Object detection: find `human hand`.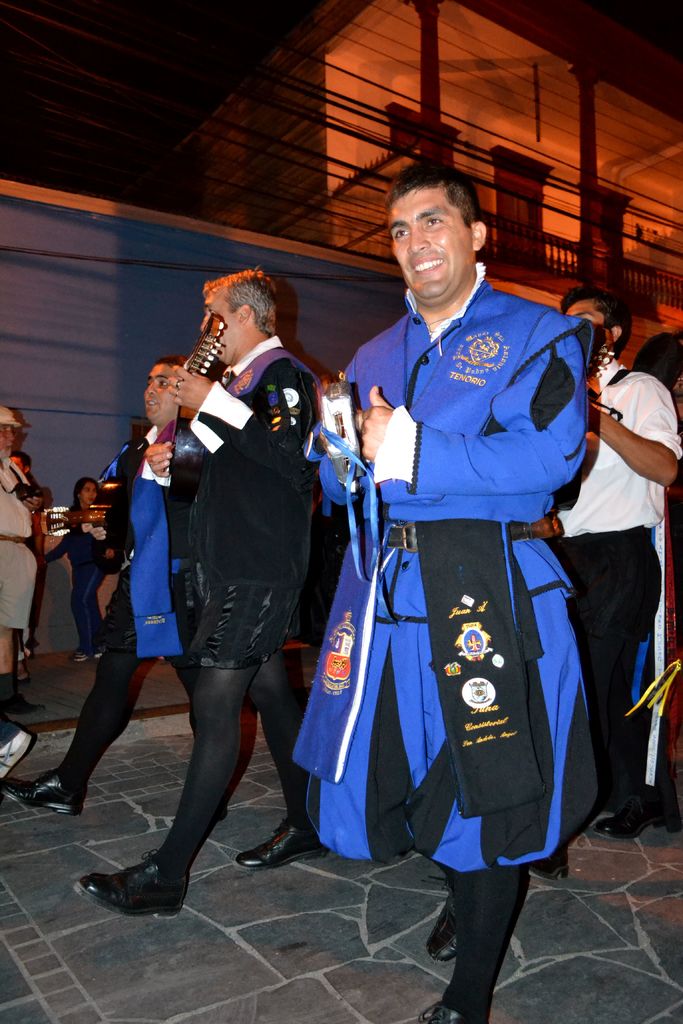
rect(22, 498, 45, 515).
